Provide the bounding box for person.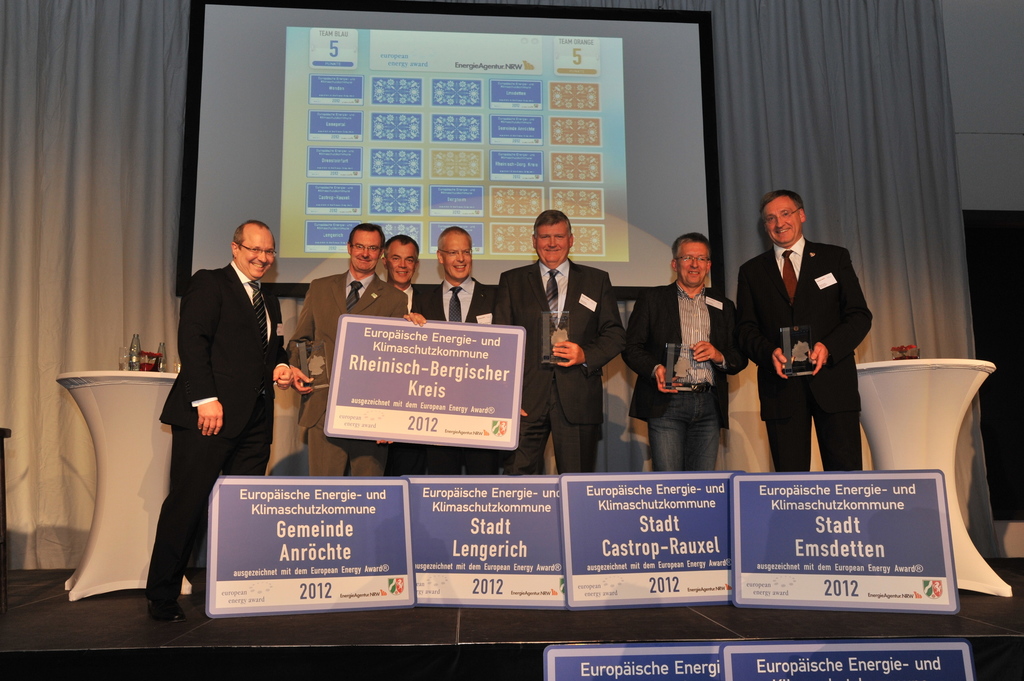
382/233/423/473.
